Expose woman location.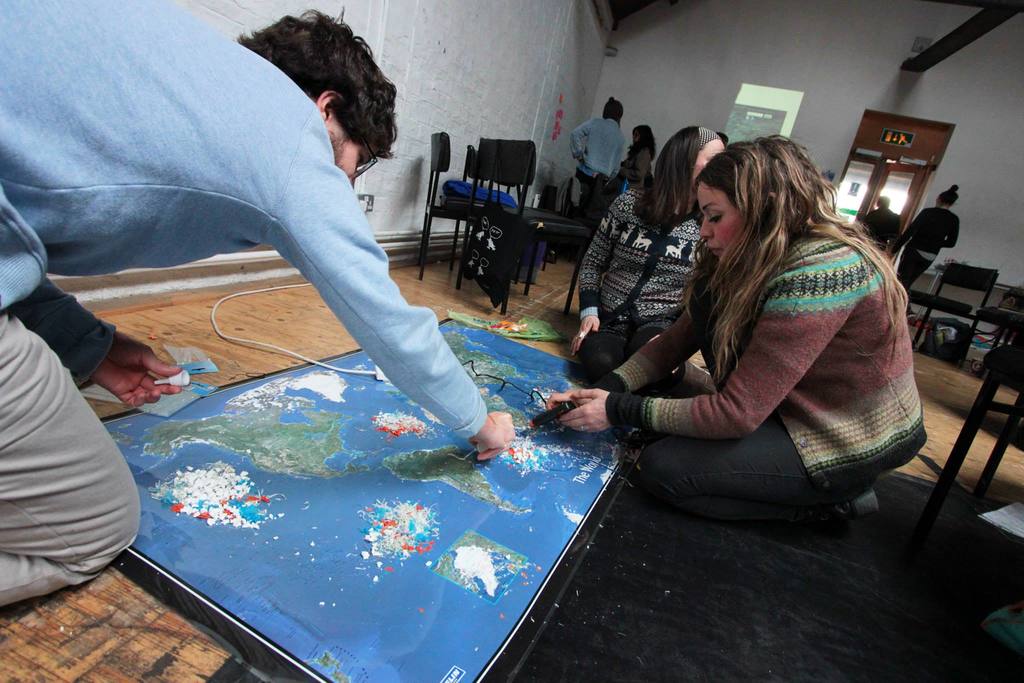
Exposed at l=541, t=135, r=932, b=518.
